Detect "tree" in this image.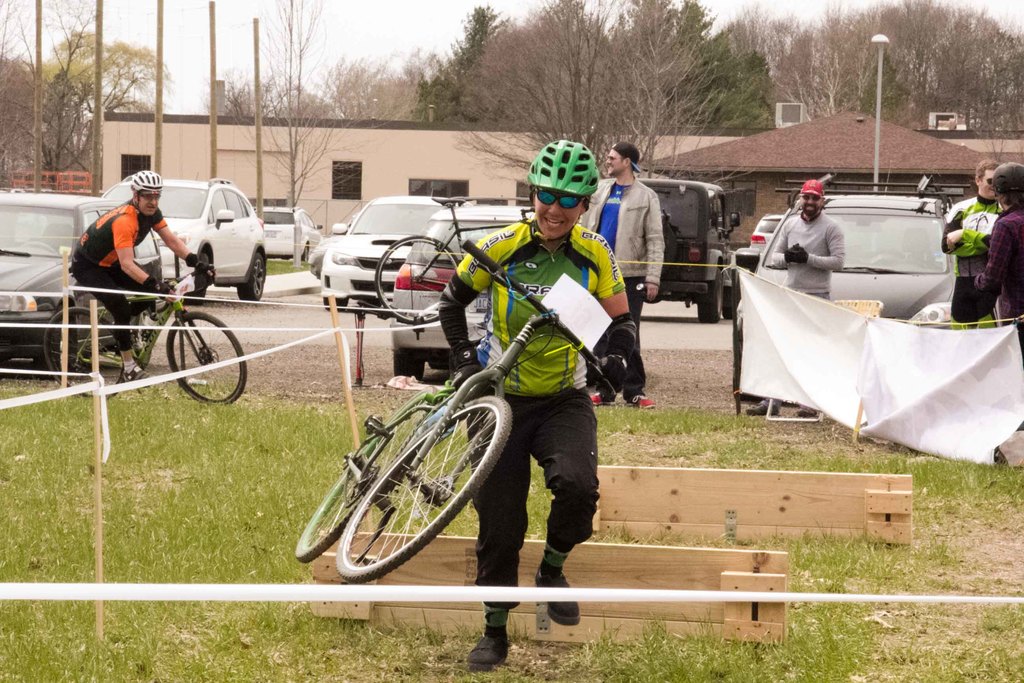
Detection: BBox(225, 0, 360, 207).
